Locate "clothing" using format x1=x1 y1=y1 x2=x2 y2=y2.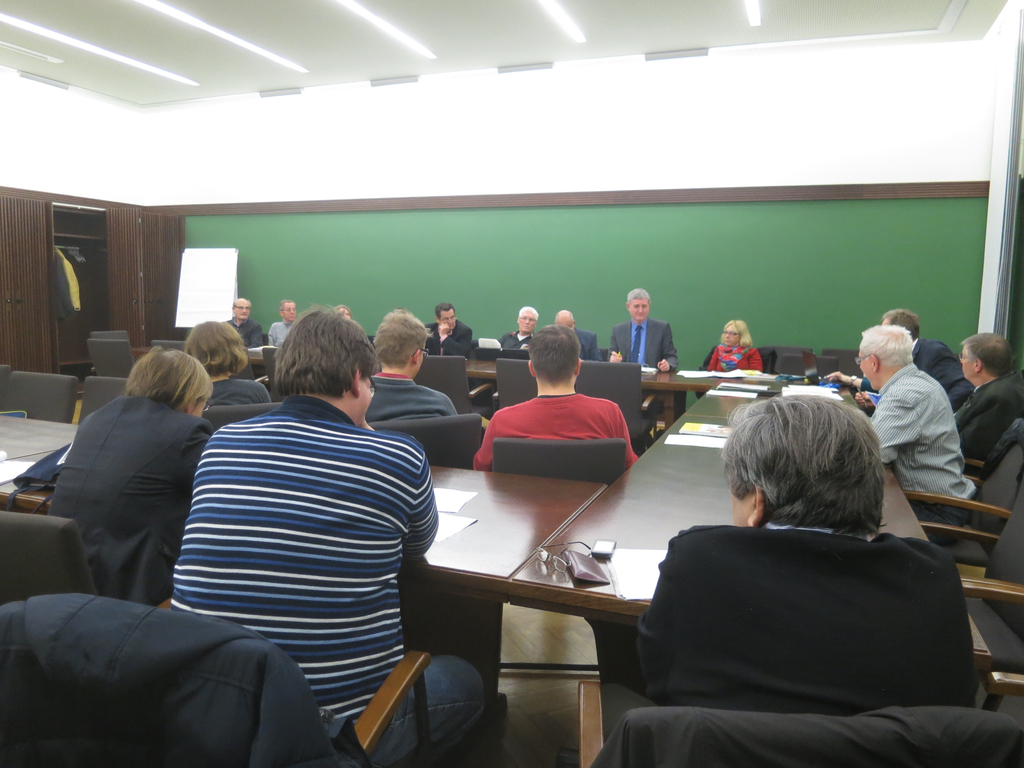
x1=493 y1=332 x2=538 y2=352.
